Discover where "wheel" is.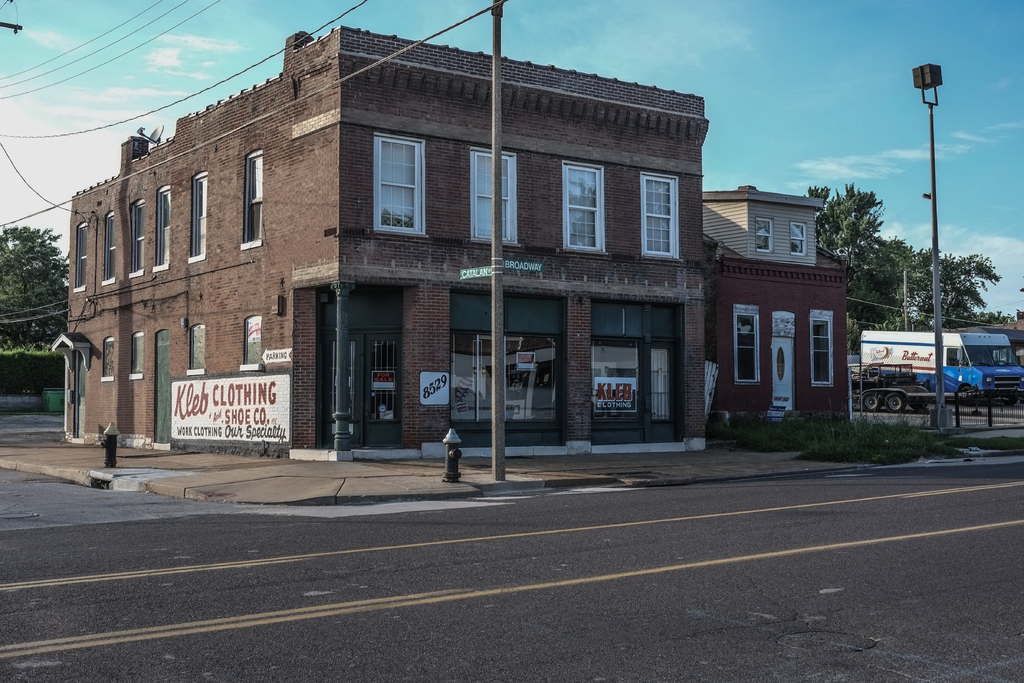
Discovered at [863,393,877,411].
